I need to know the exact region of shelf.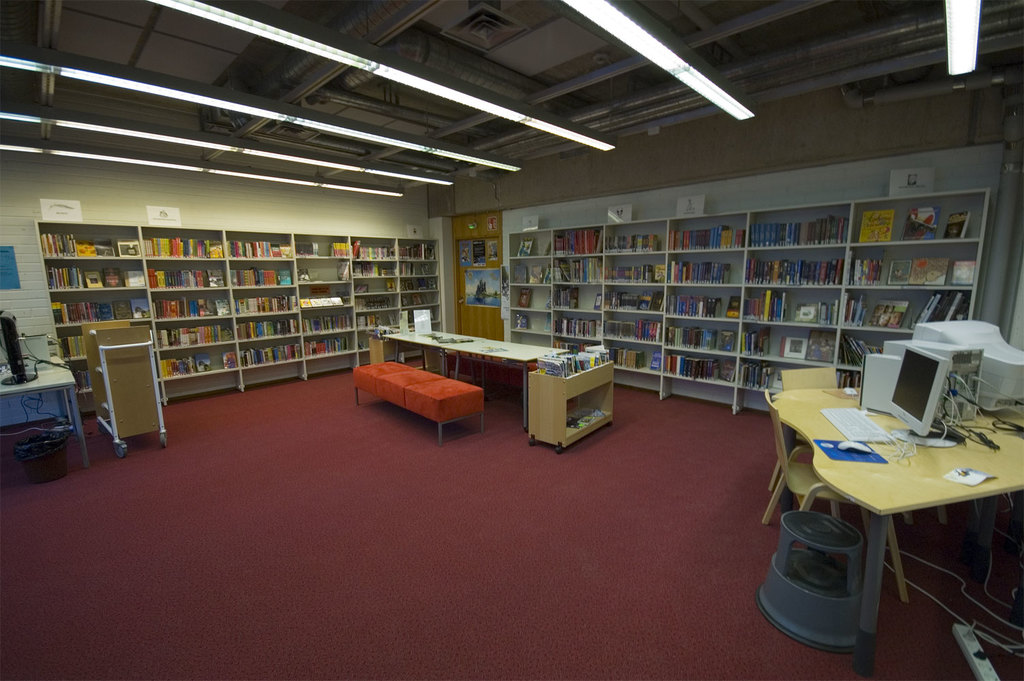
Region: x1=749 y1=206 x2=849 y2=250.
